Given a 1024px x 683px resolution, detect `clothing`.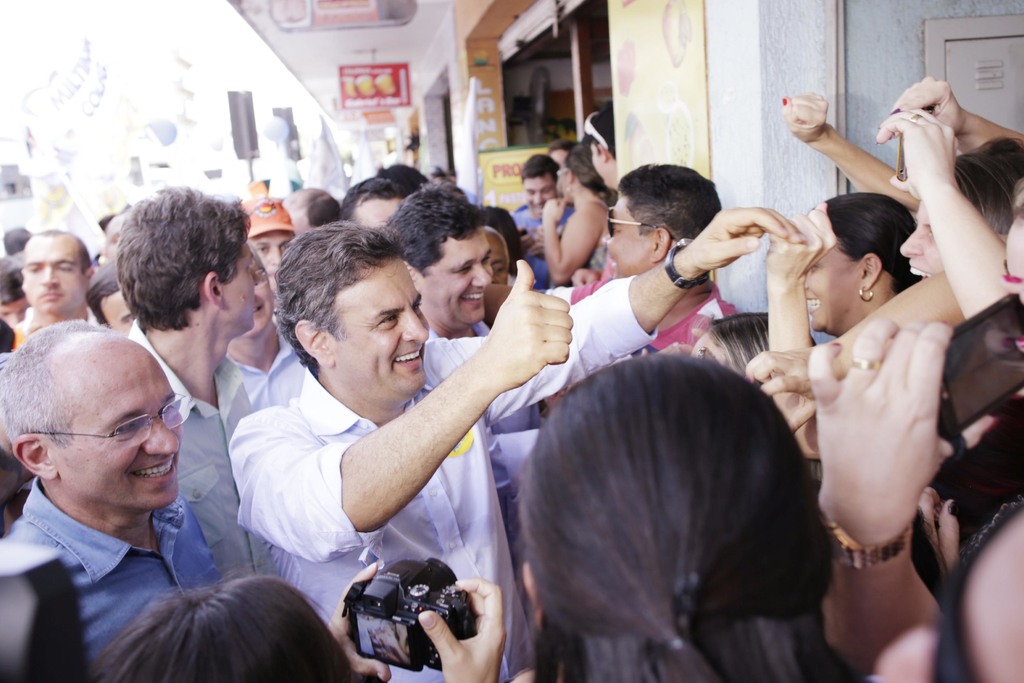
<region>5, 484, 216, 661</region>.
